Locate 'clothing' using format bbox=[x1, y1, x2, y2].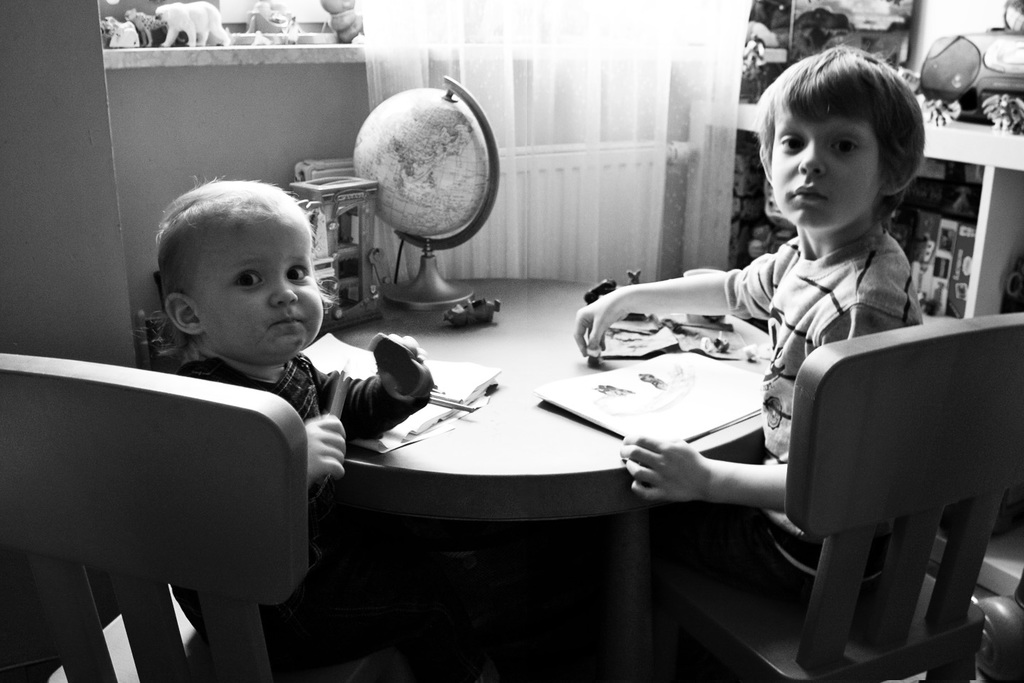
bbox=[174, 346, 432, 635].
